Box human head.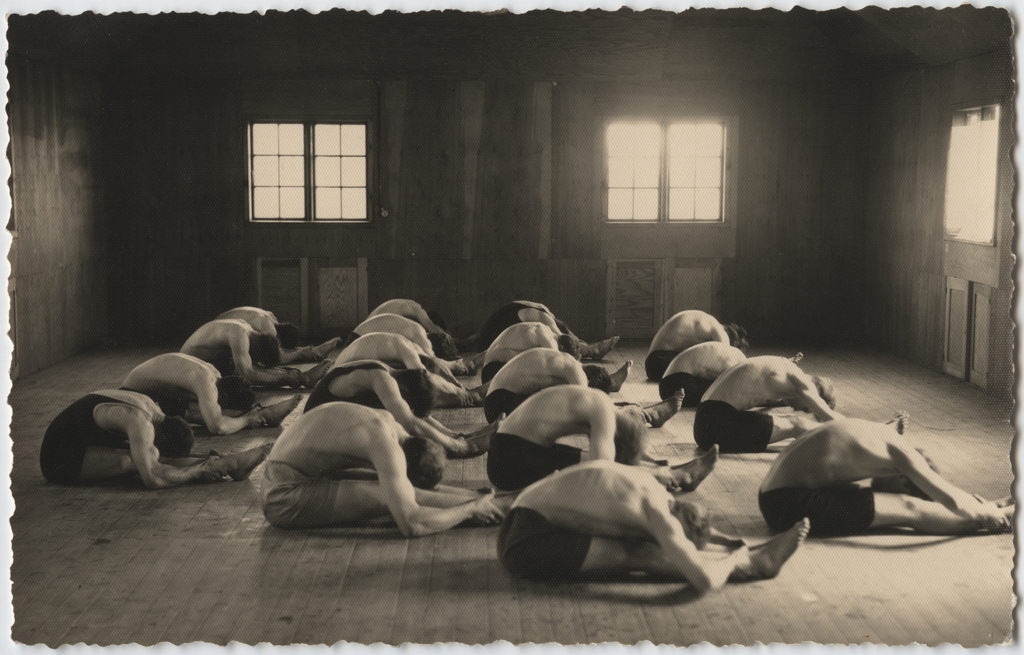
crop(154, 417, 195, 456).
